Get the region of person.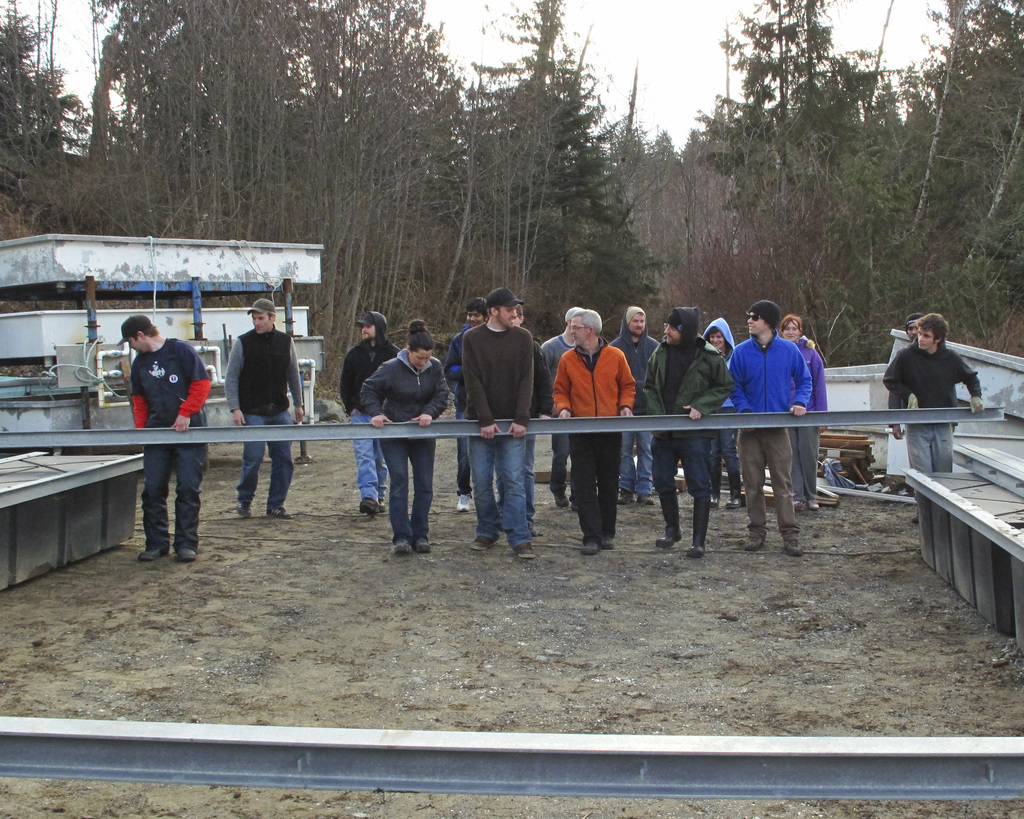
Rect(225, 303, 305, 520).
